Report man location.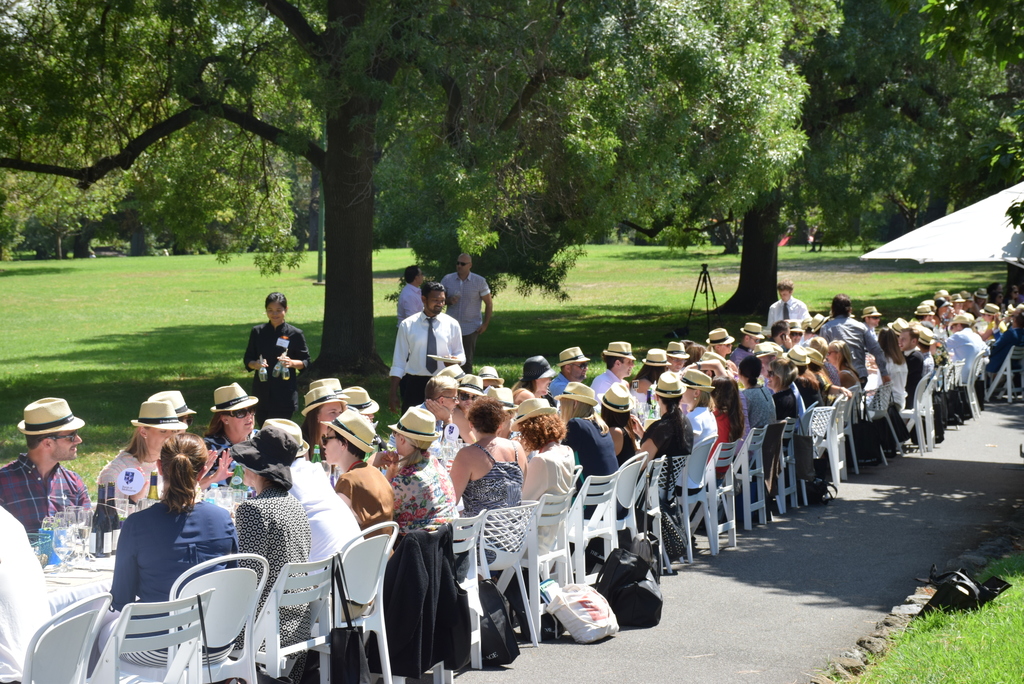
Report: select_region(767, 280, 817, 333).
